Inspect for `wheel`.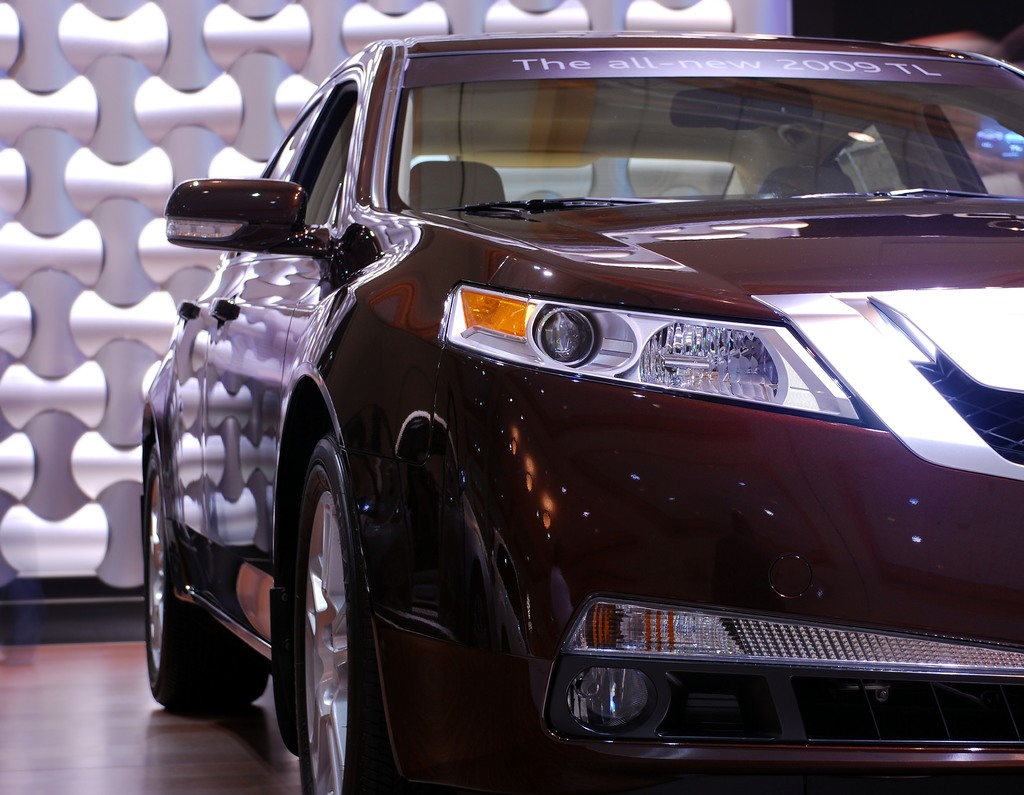
Inspection: <box>143,443,241,710</box>.
